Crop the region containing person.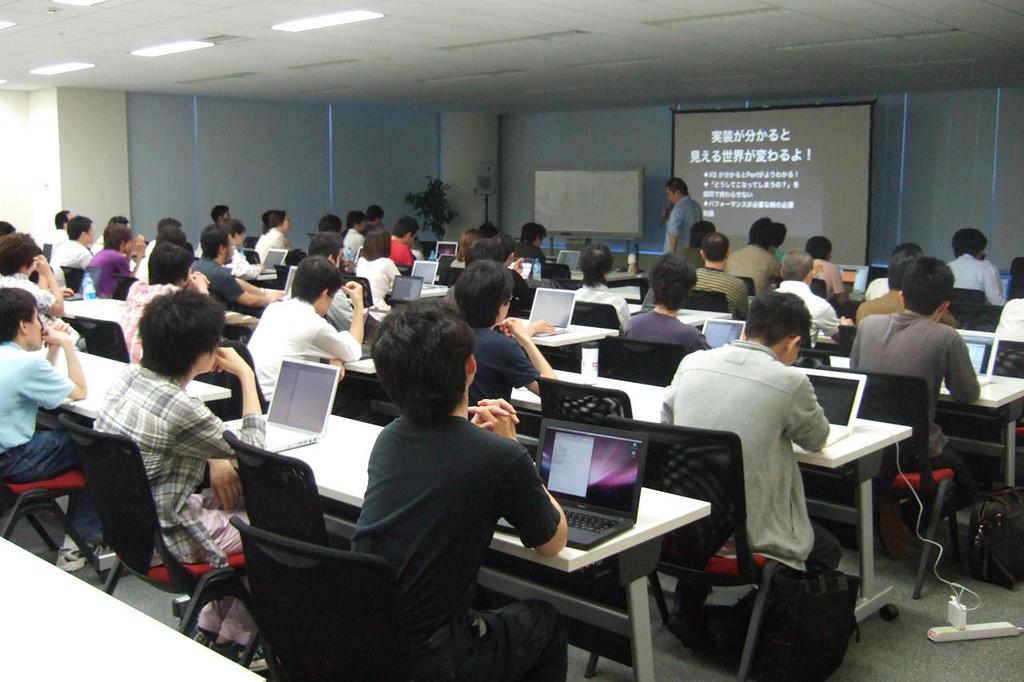
Crop region: BBox(340, 291, 568, 681).
